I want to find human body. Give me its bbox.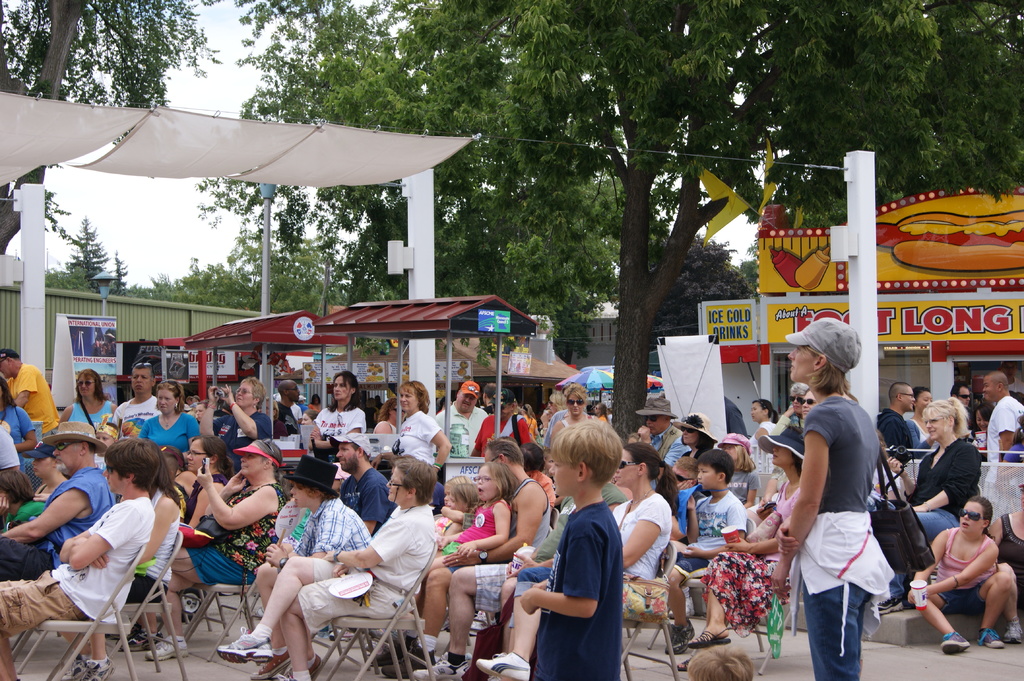
l=0, t=461, r=49, b=532.
